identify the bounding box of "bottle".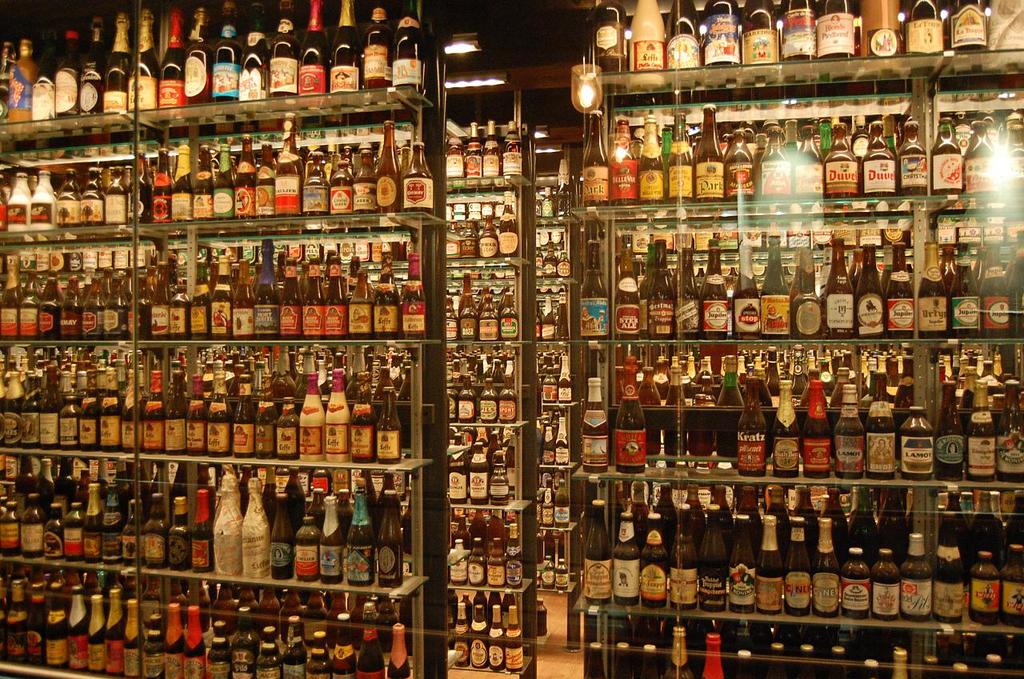
[x1=212, y1=623, x2=228, y2=643].
